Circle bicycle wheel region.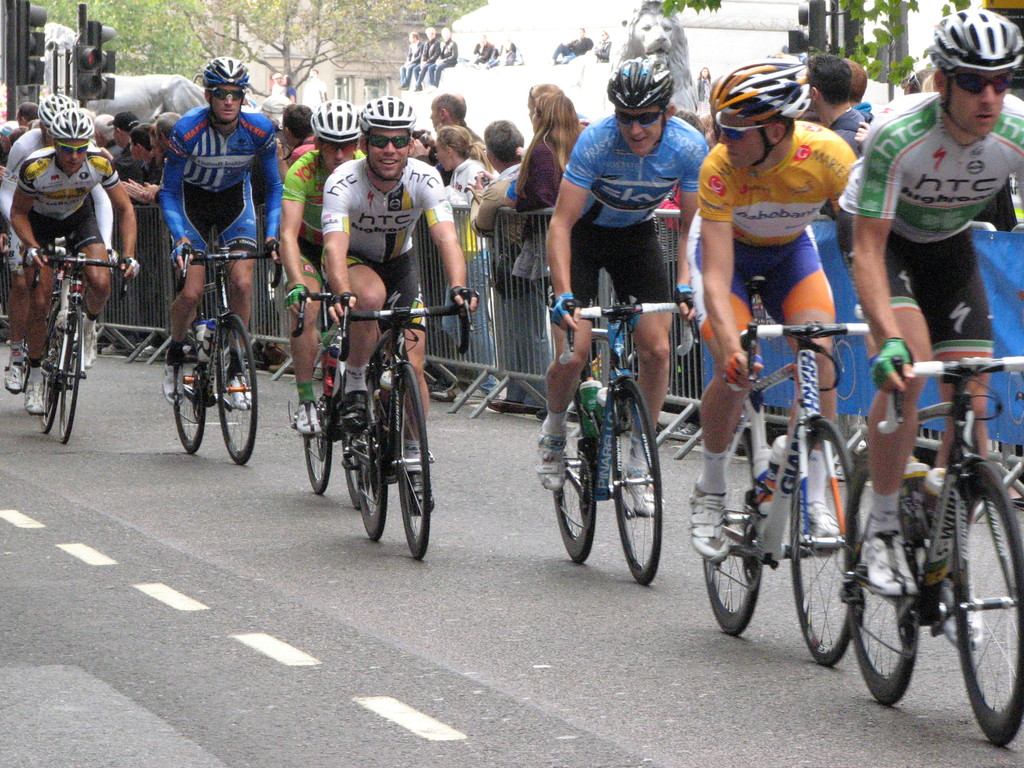
Region: bbox(301, 349, 333, 499).
